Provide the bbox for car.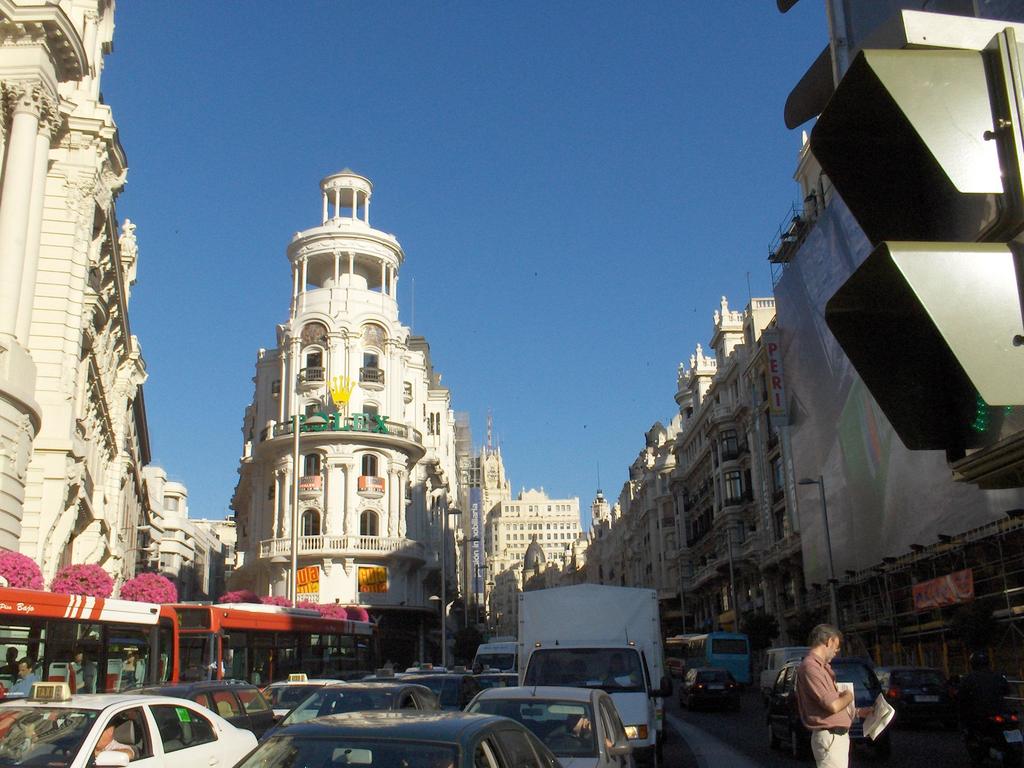
[871,666,952,719].
